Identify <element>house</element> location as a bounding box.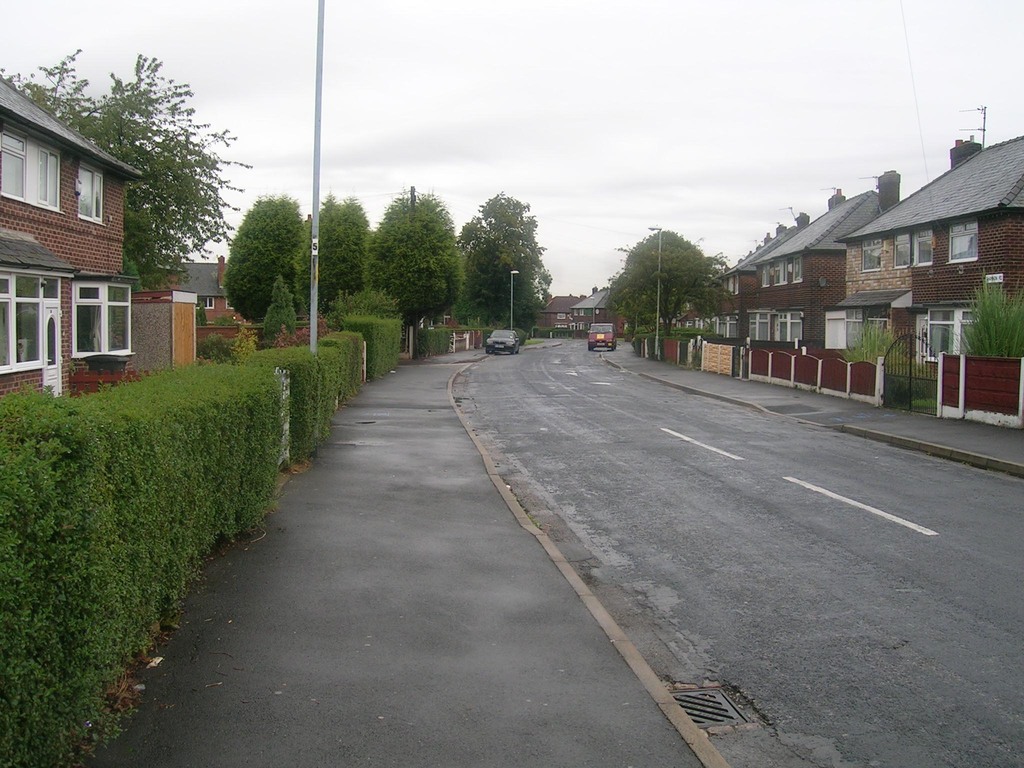
(532,286,627,340).
